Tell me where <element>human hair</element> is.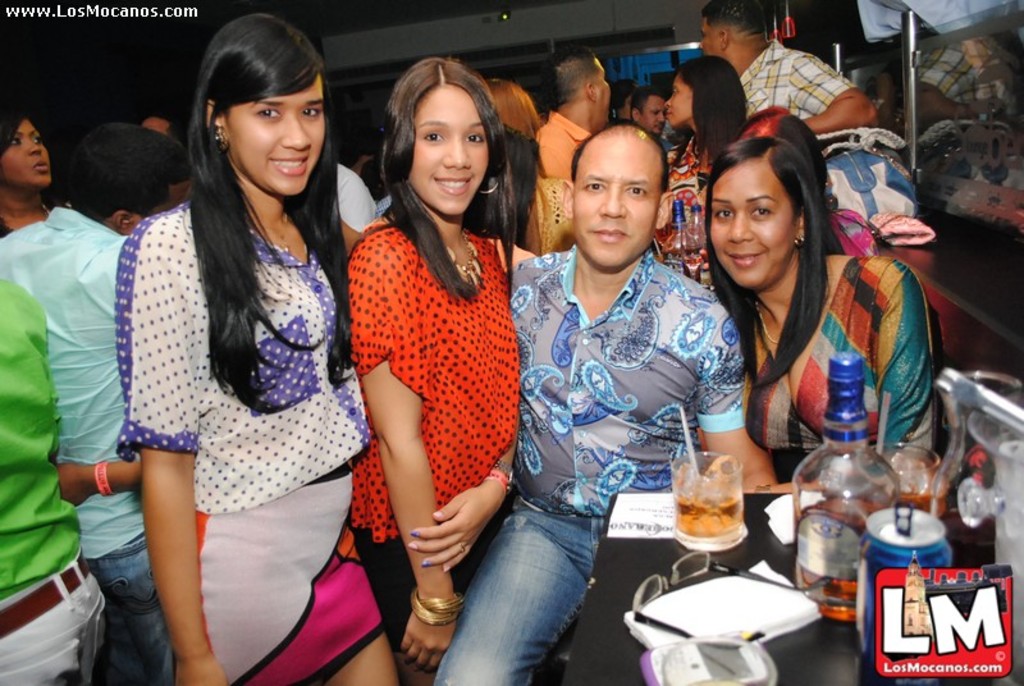
<element>human hair</element> is at (544,45,596,109).
